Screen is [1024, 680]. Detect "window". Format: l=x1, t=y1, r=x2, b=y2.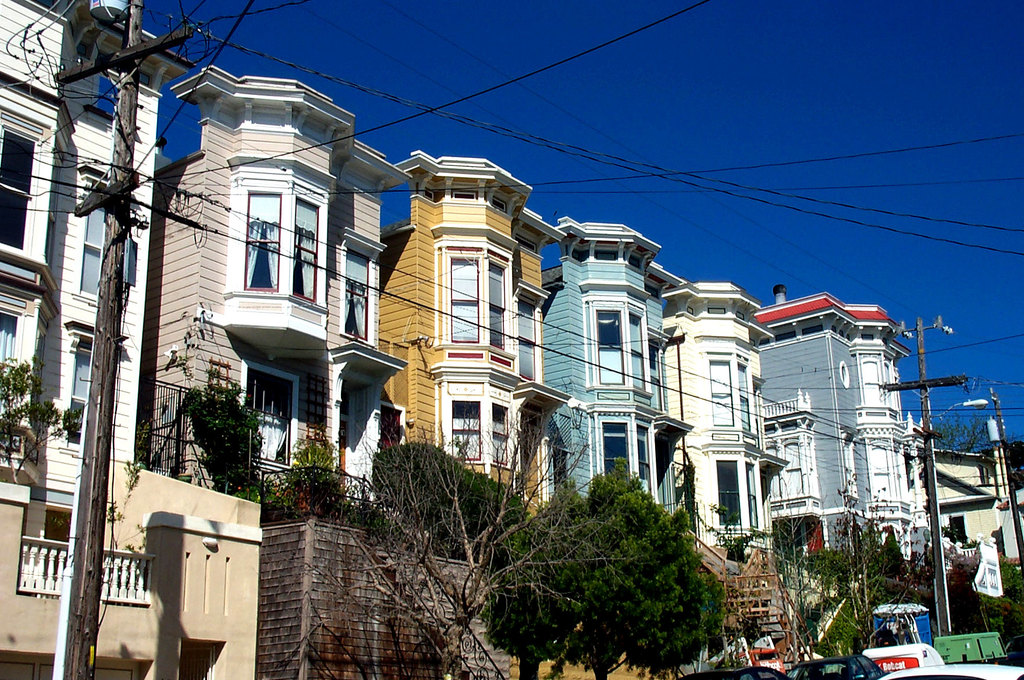
l=0, t=108, r=53, b=272.
